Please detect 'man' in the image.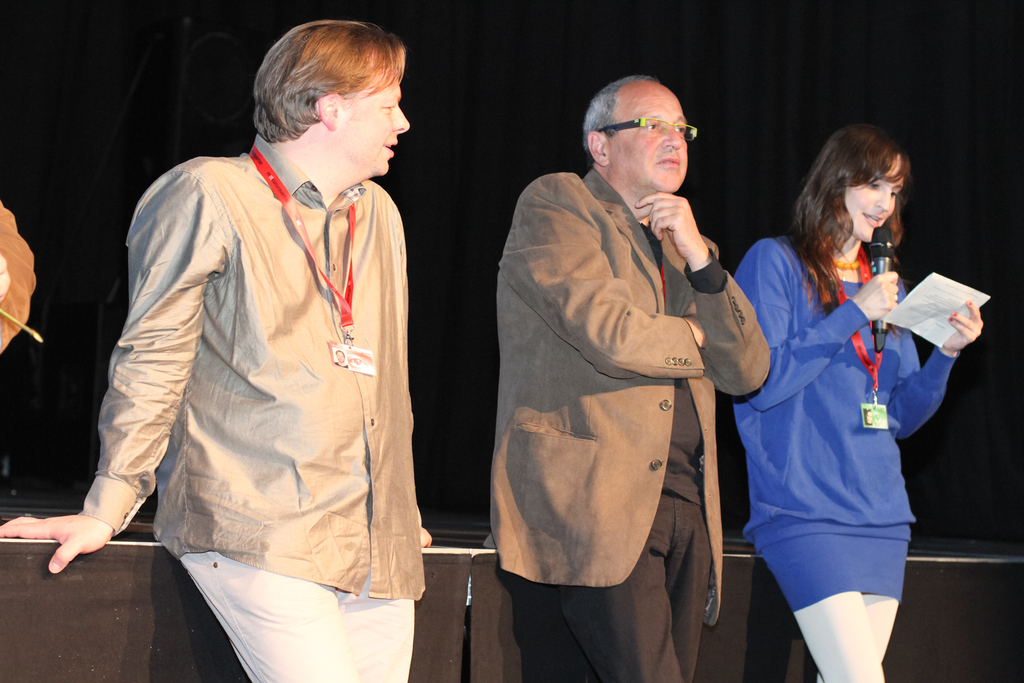
x1=0, y1=13, x2=434, y2=682.
